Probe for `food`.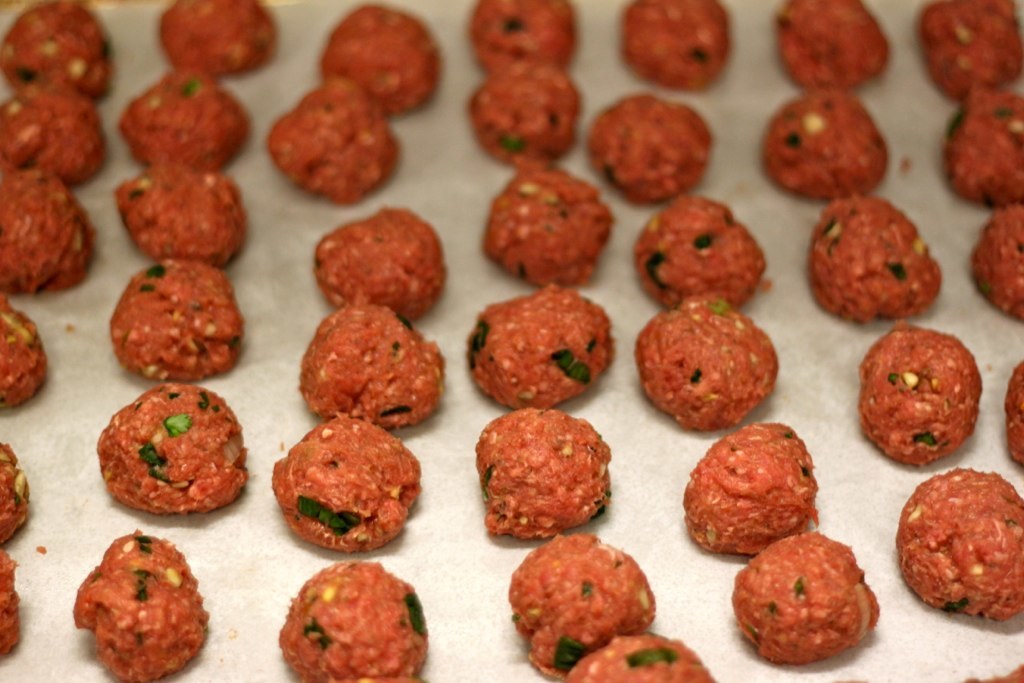
Probe result: Rect(484, 165, 610, 289).
